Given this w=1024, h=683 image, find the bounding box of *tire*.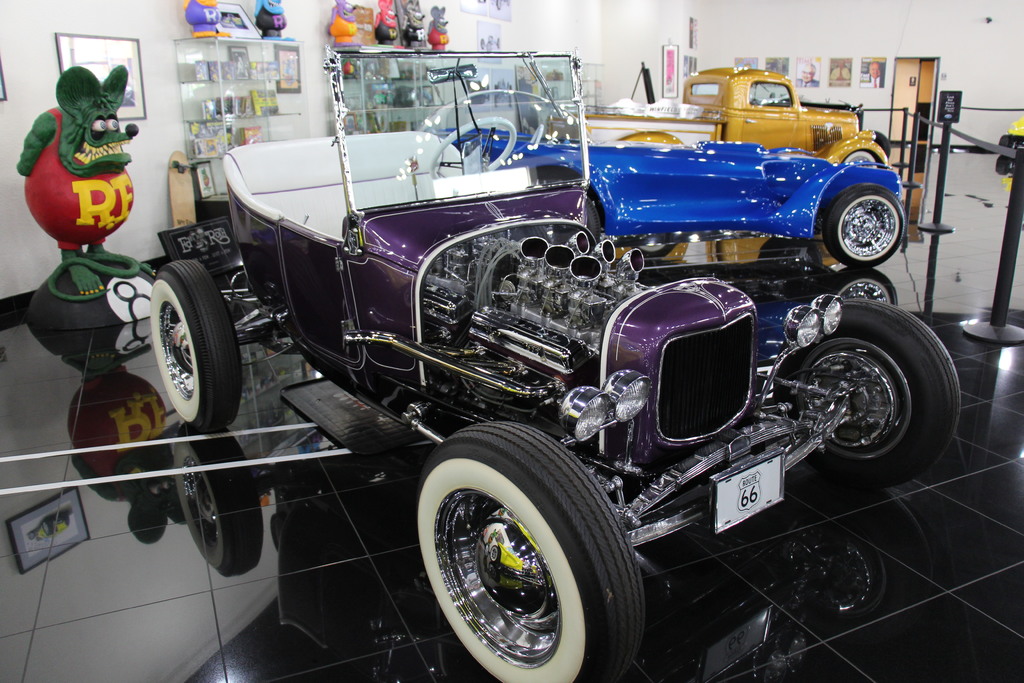
bbox=[416, 422, 647, 682].
